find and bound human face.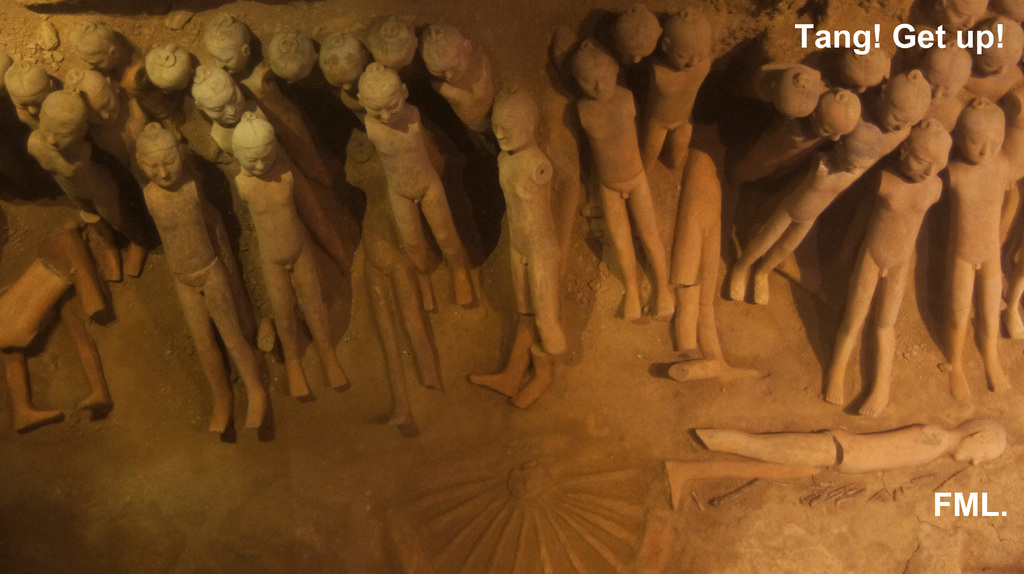
Bound: <box>36,120,77,154</box>.
